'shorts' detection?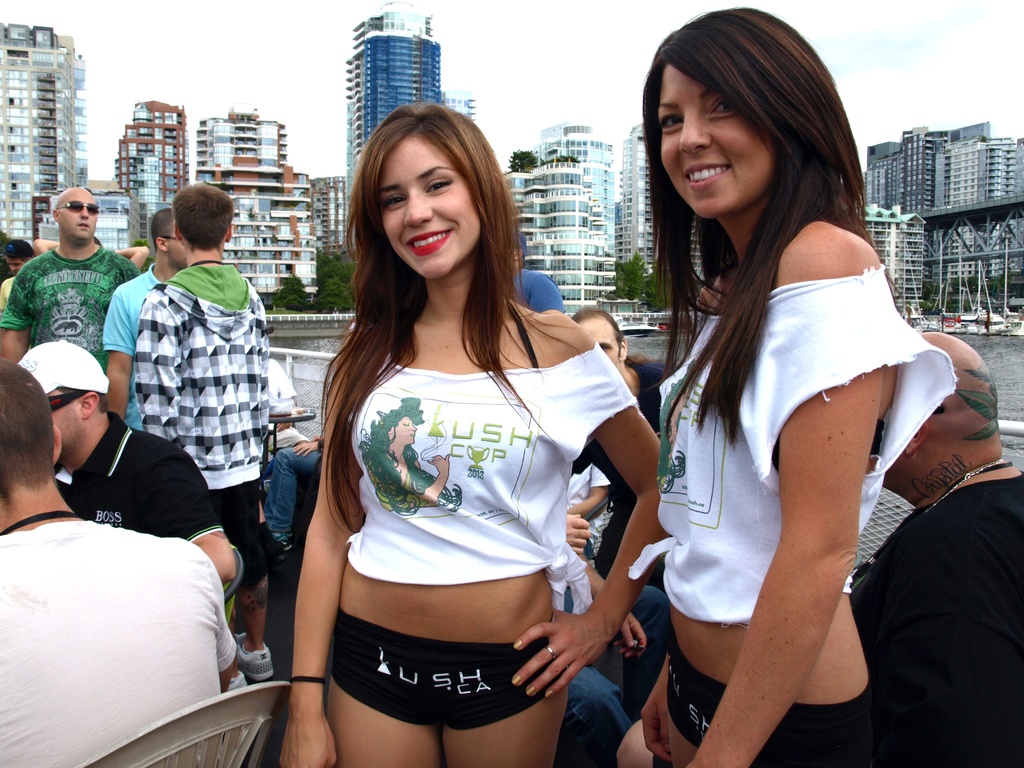
<box>662,621,866,767</box>
